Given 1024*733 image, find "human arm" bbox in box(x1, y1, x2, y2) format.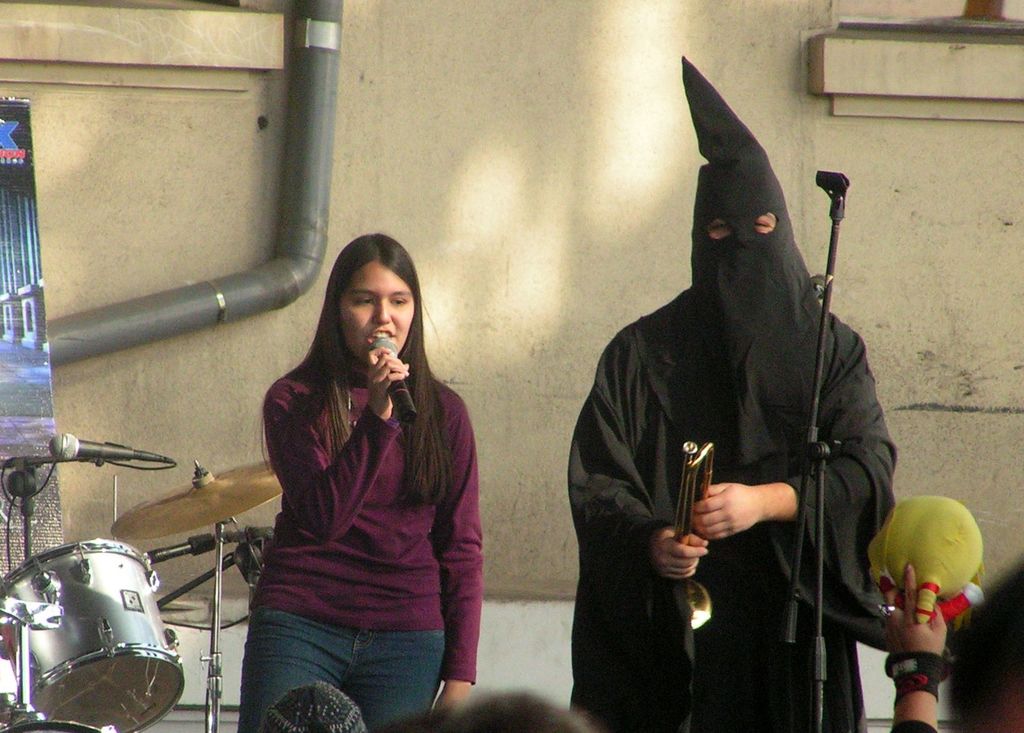
box(566, 373, 706, 586).
